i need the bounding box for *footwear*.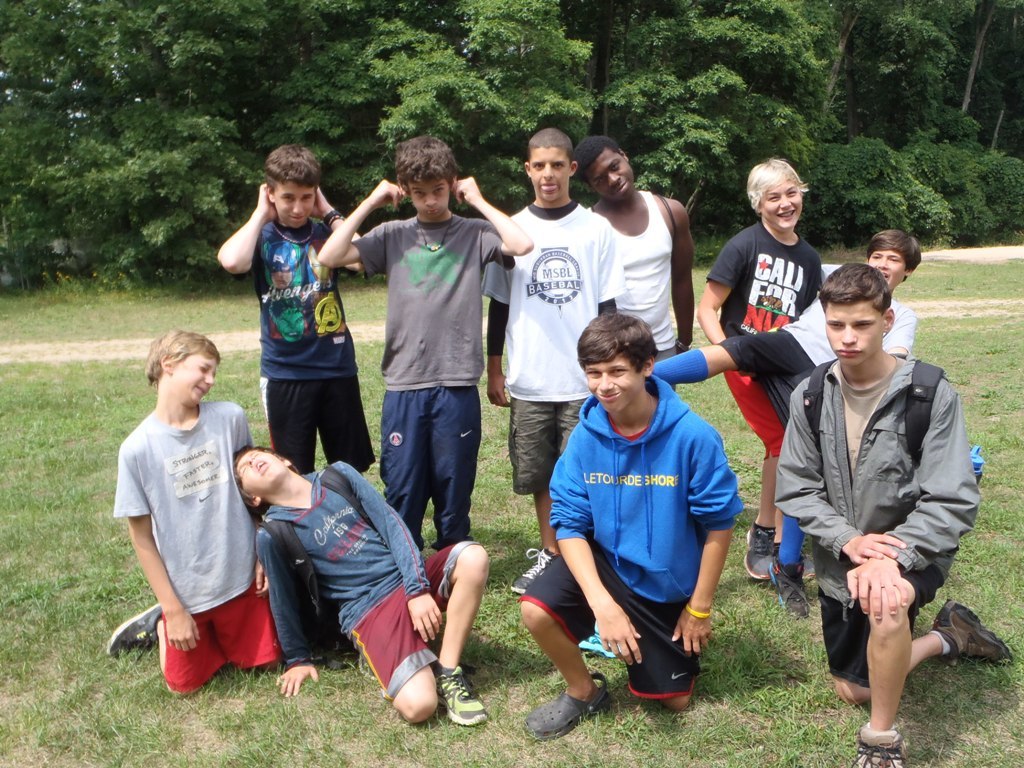
Here it is: 769/554/808/620.
